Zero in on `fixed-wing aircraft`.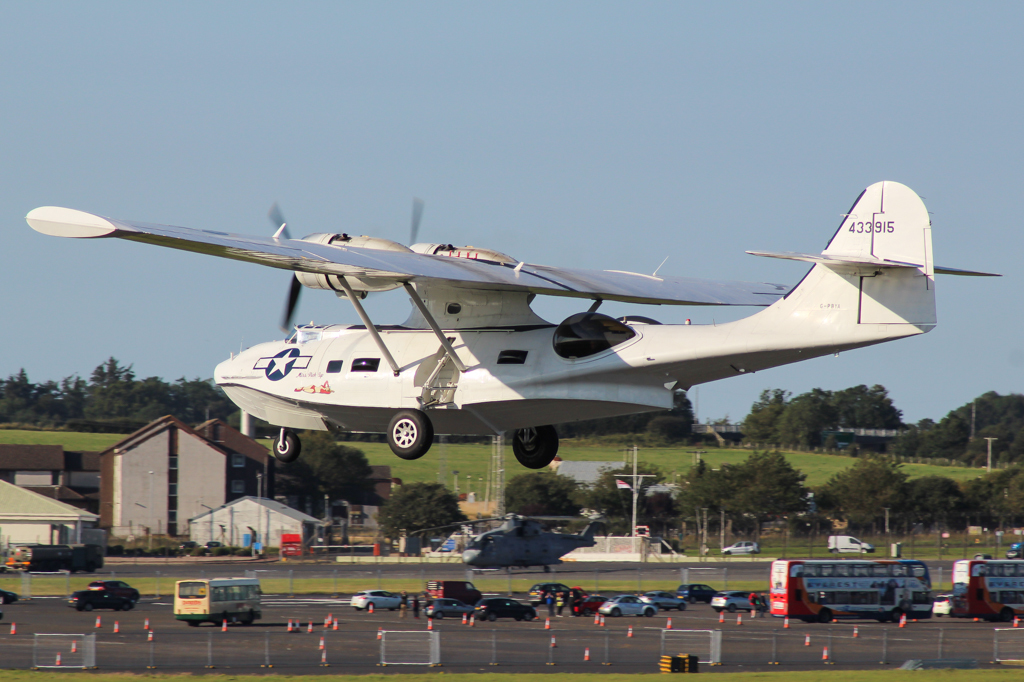
Zeroed in: {"x1": 23, "y1": 179, "x2": 1007, "y2": 459}.
